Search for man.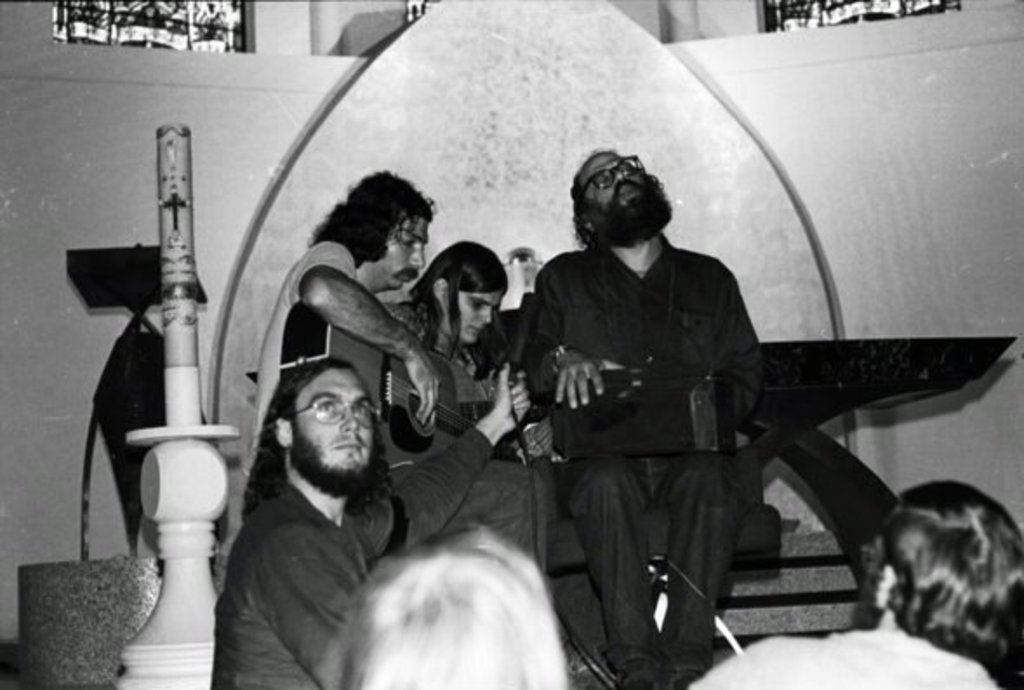
Found at 530/125/850/671.
